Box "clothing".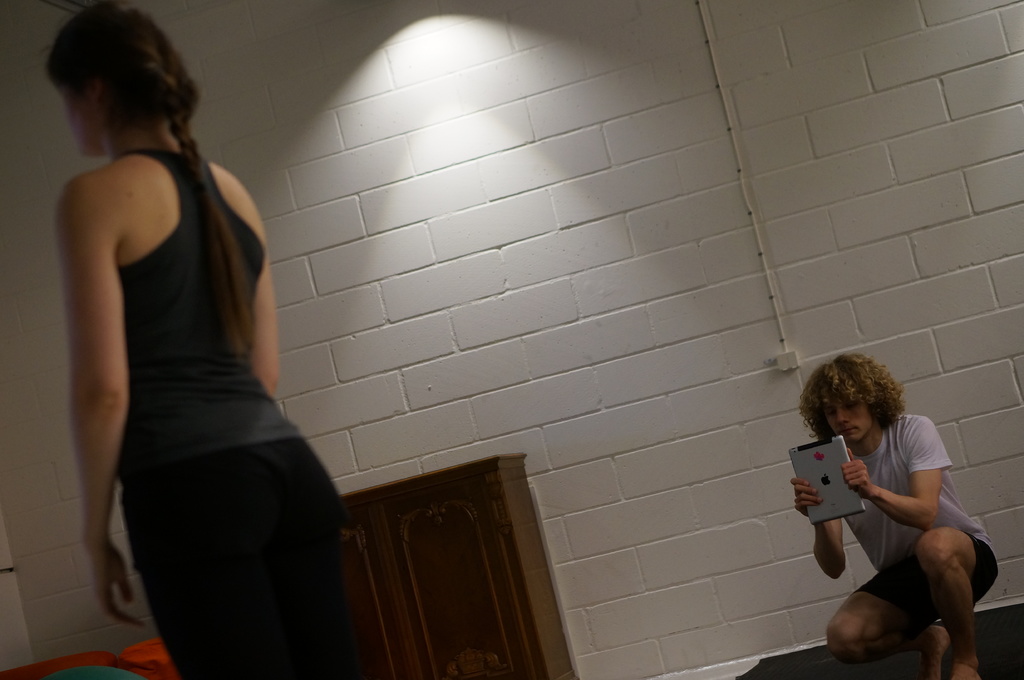
rect(99, 142, 363, 669).
